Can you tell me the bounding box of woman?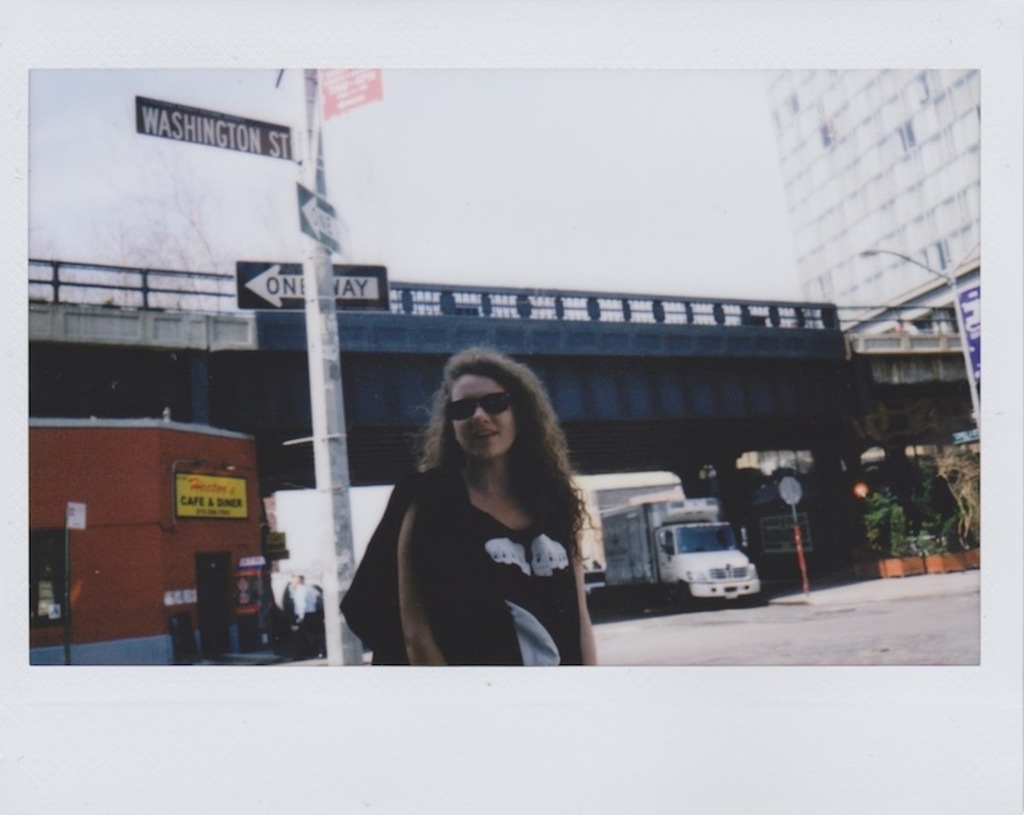
l=335, t=338, r=612, b=677.
